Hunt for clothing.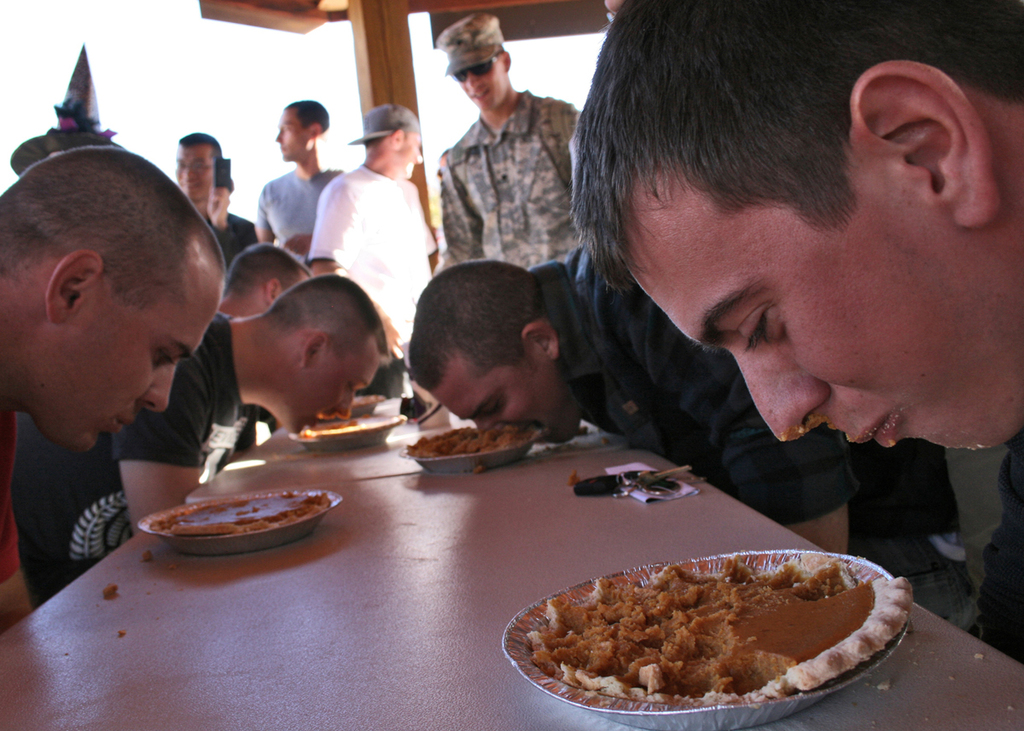
Hunted down at (14,310,245,608).
